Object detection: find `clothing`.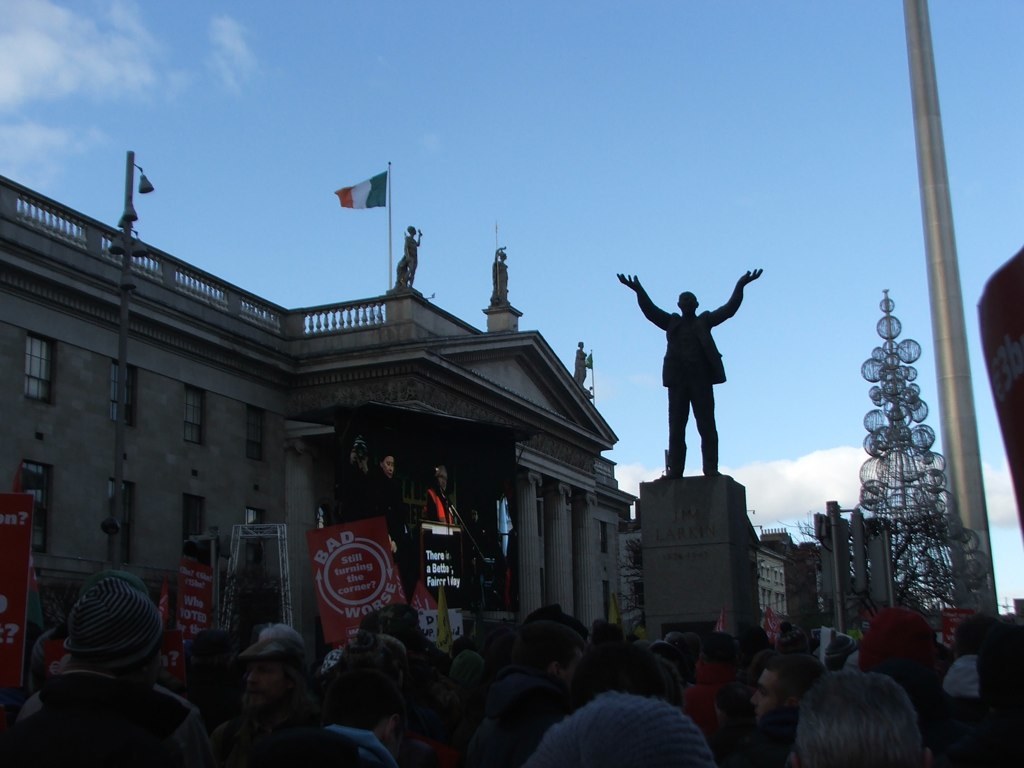
241 695 386 767.
